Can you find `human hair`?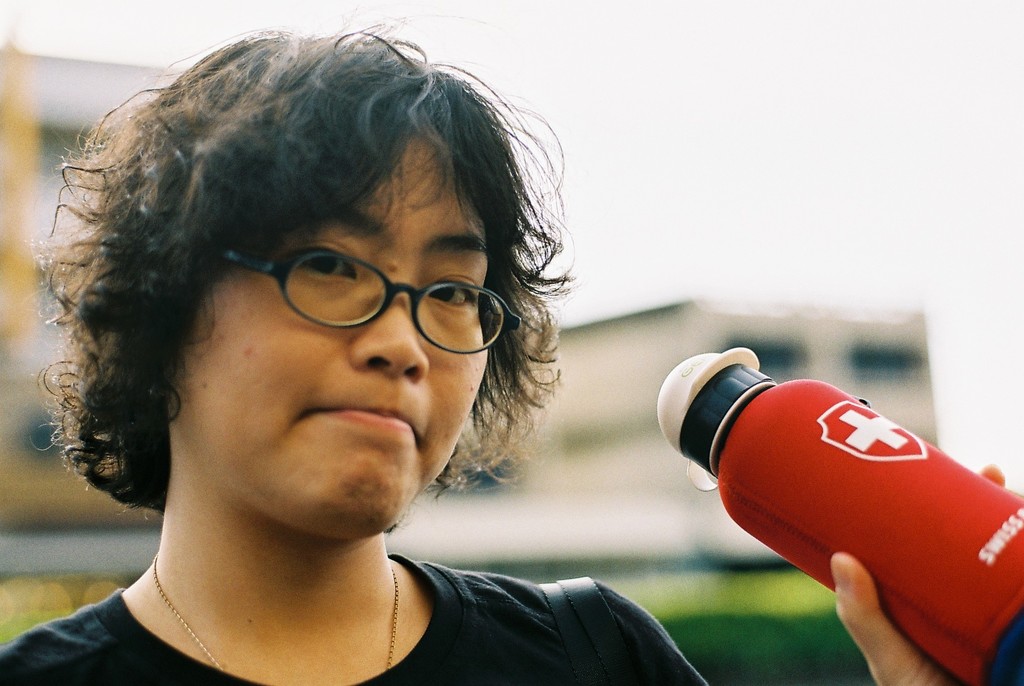
Yes, bounding box: 52:0:570:512.
